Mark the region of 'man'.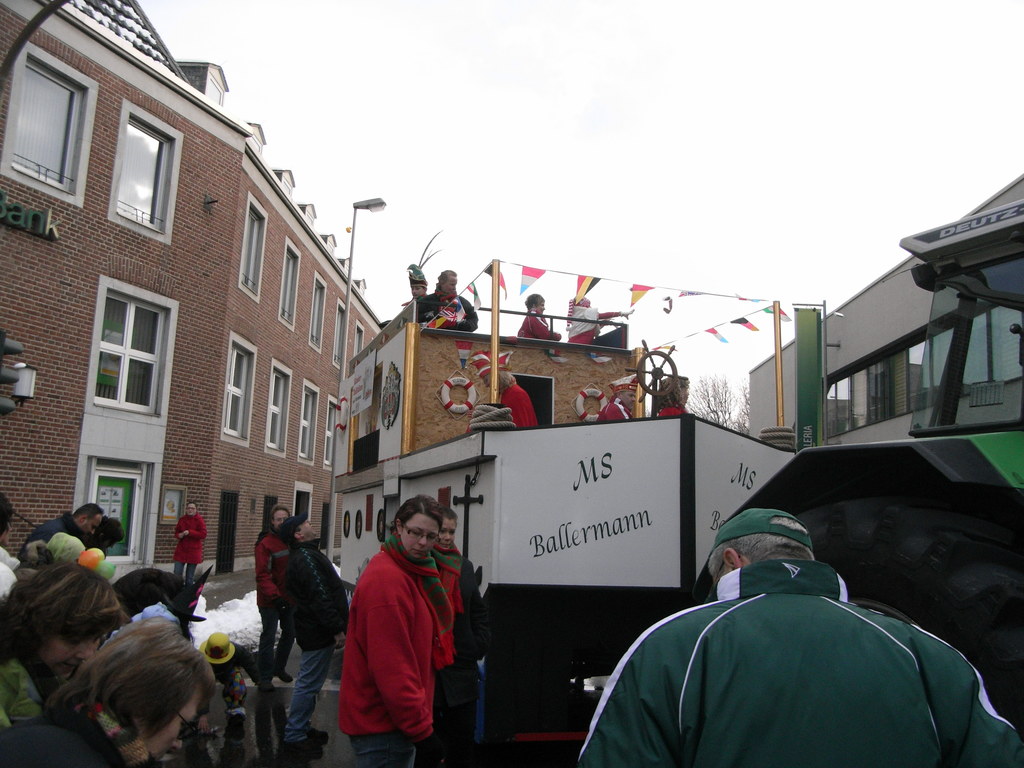
Region: bbox=[15, 502, 109, 568].
